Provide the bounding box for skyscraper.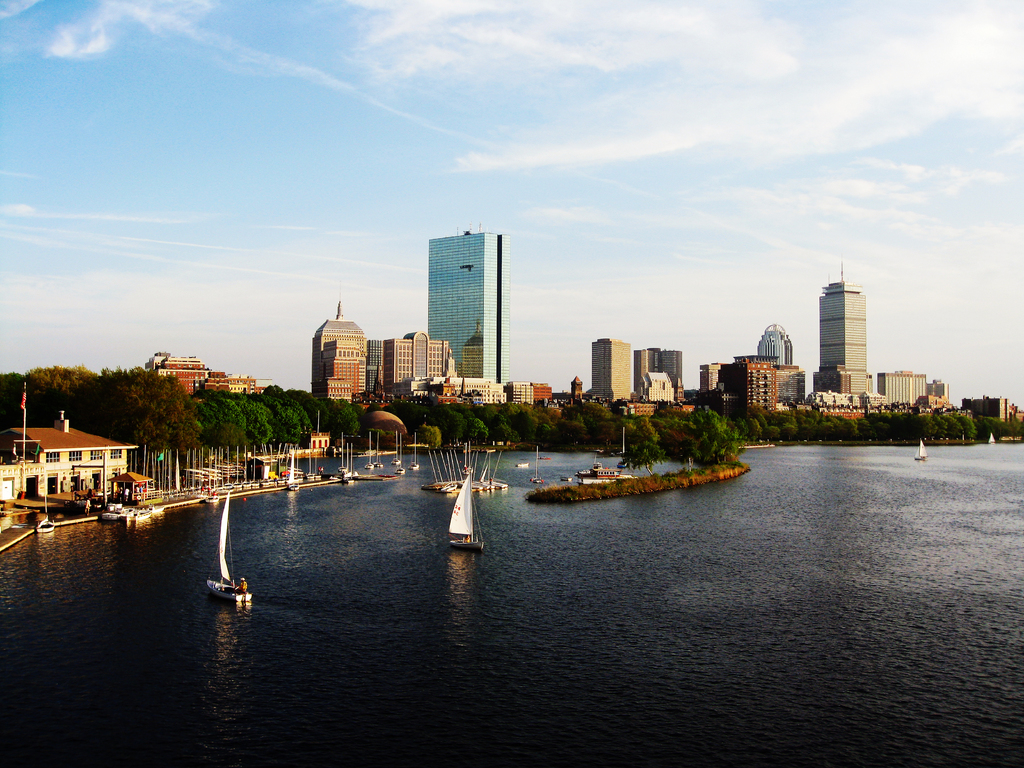
429:231:509:391.
